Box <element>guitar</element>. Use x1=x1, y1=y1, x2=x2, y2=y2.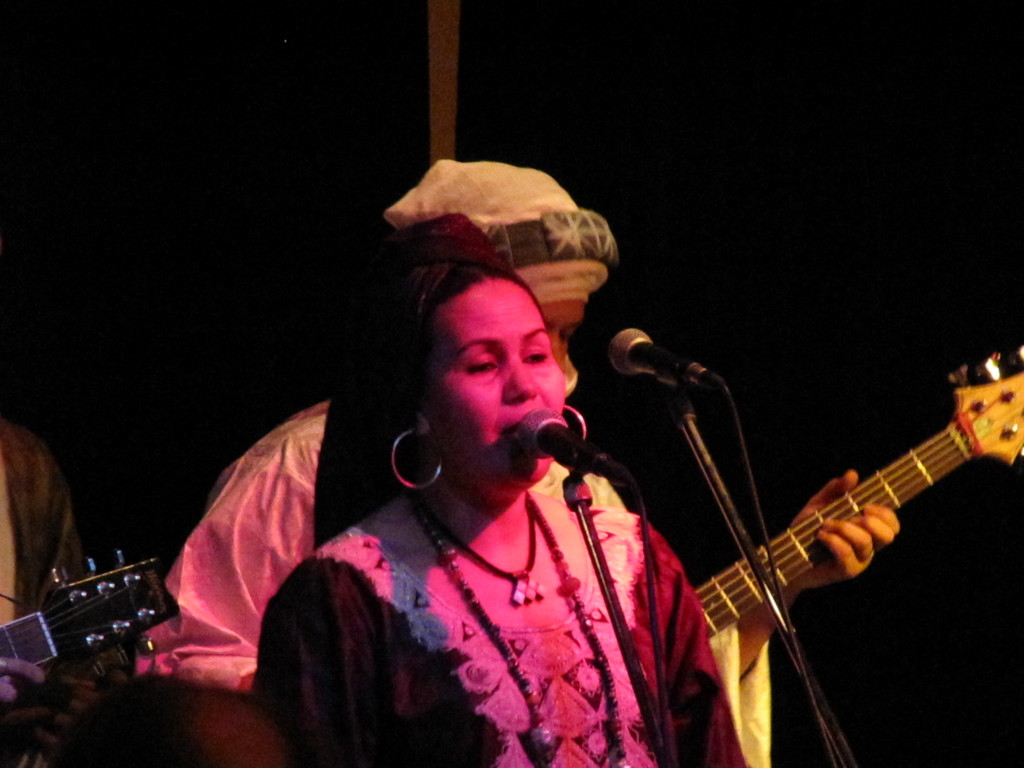
x1=0, y1=546, x2=175, y2=685.
